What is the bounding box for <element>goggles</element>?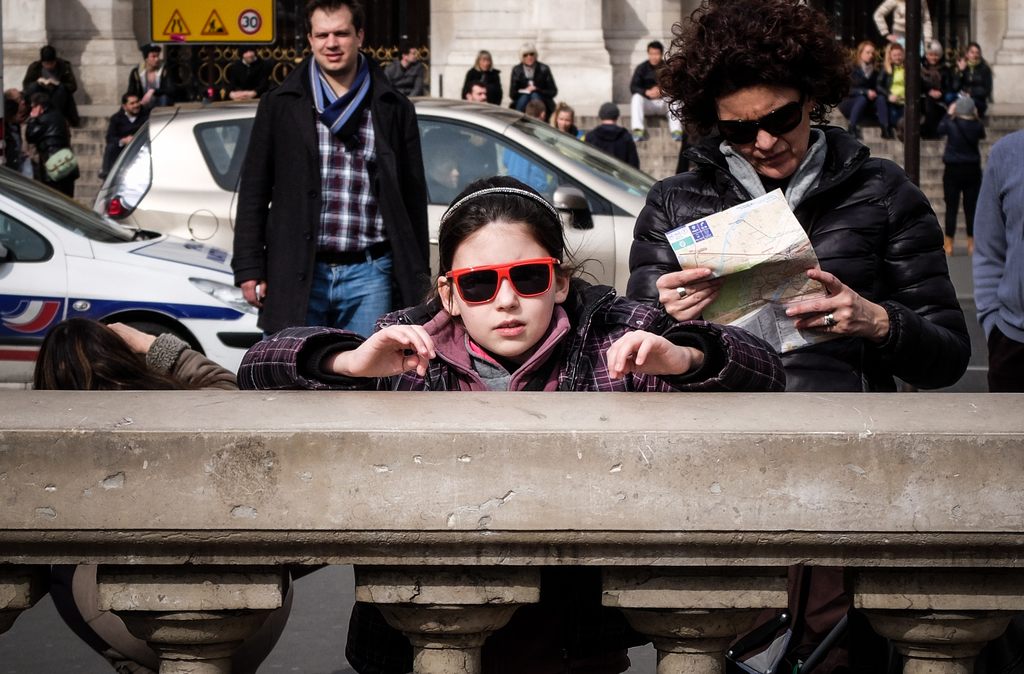
x1=440, y1=263, x2=554, y2=309.
